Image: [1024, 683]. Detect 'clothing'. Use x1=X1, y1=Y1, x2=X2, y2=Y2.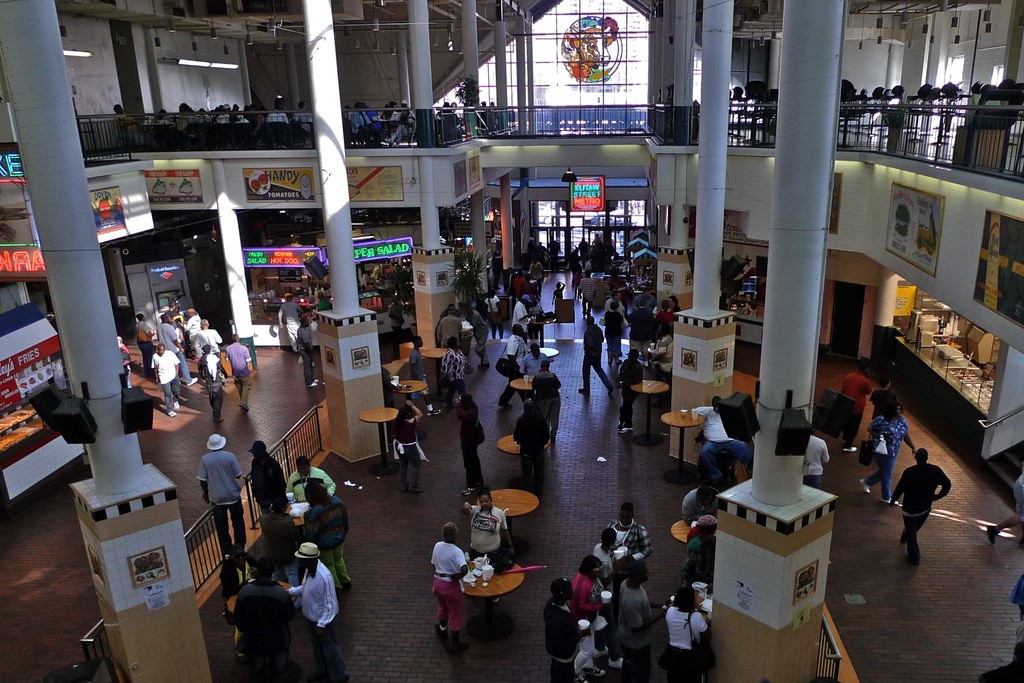
x1=388, y1=418, x2=419, y2=499.
